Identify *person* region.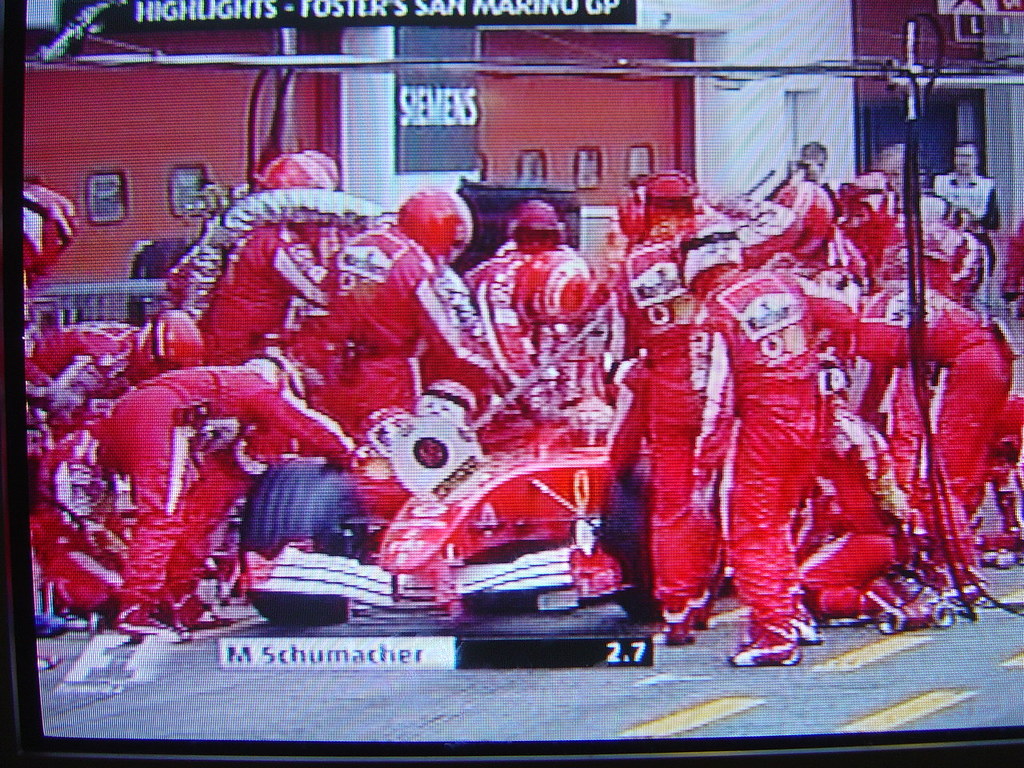
Region: [711, 246, 818, 658].
